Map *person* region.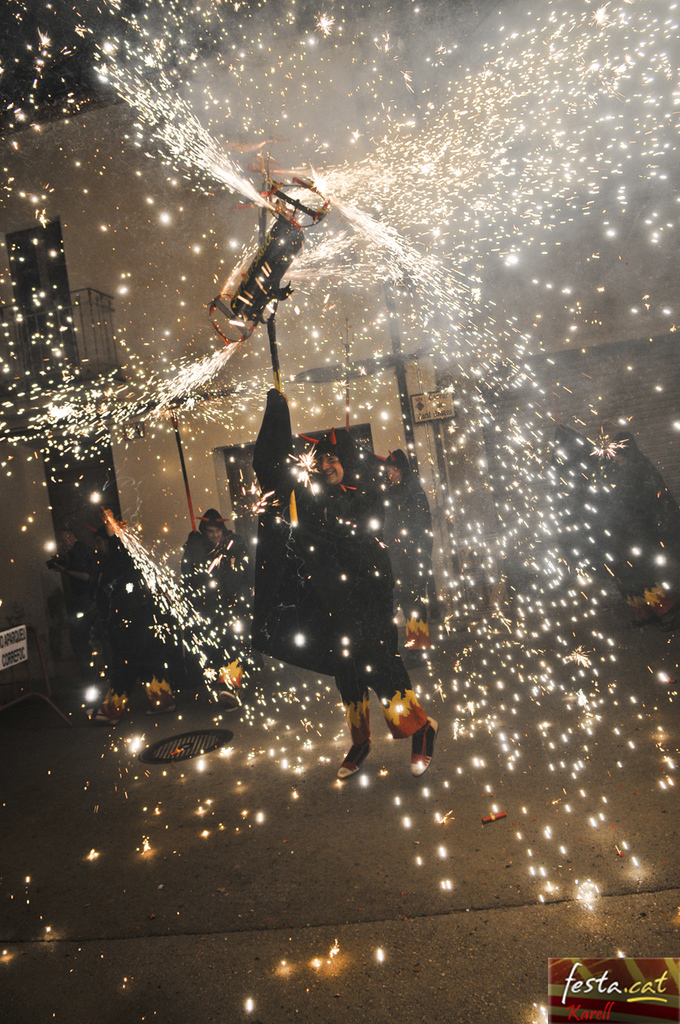
Mapped to [249, 408, 440, 786].
